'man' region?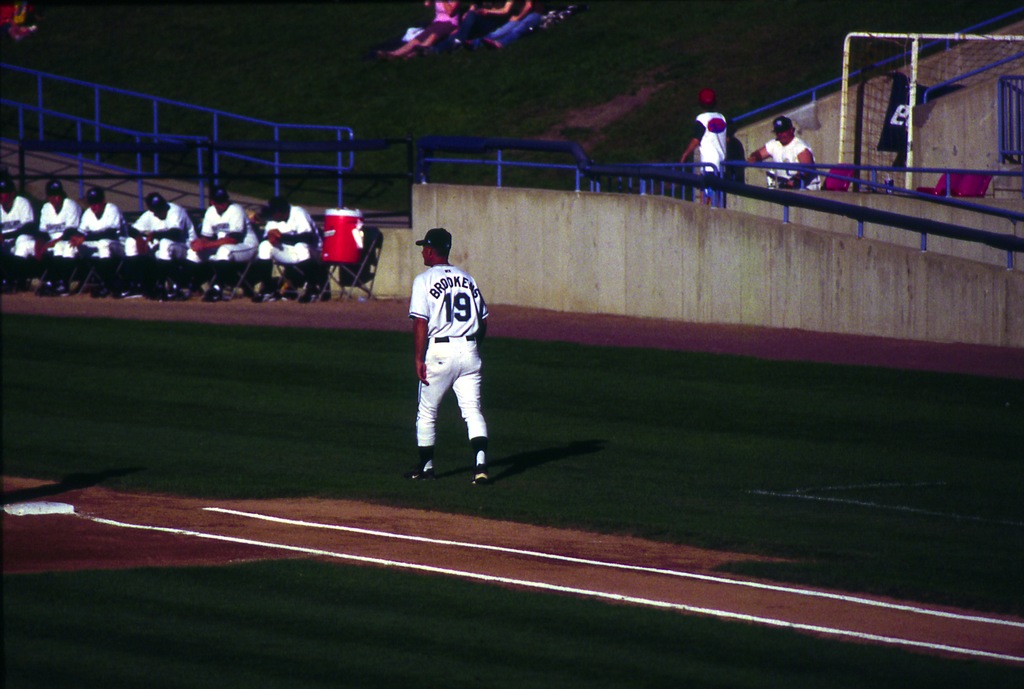
box(255, 197, 326, 302)
